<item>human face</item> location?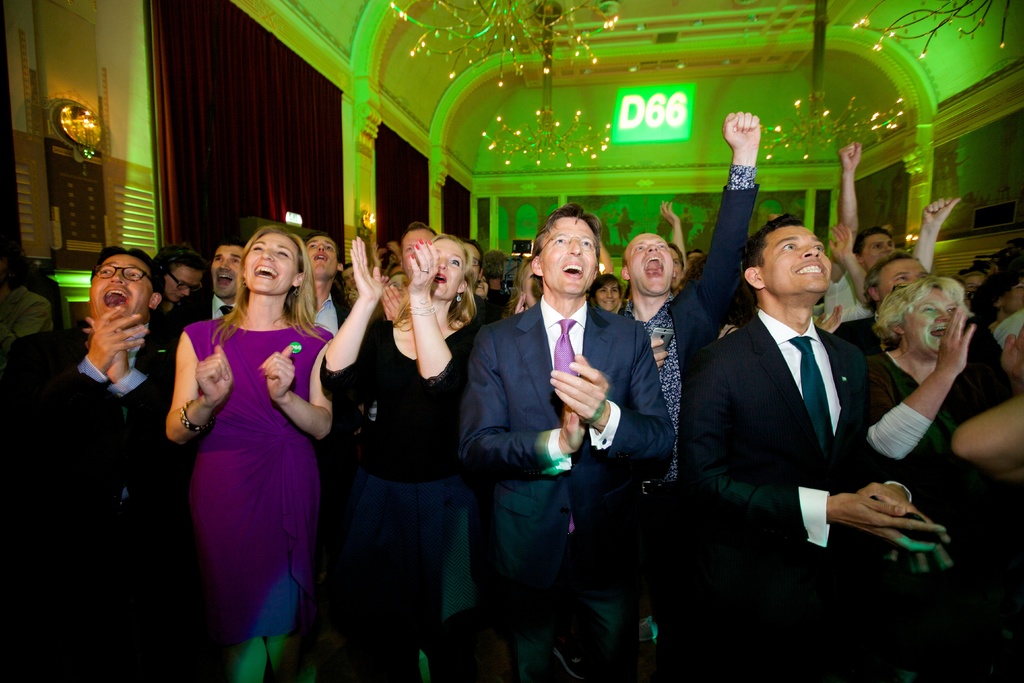
l=908, t=287, r=952, b=356
